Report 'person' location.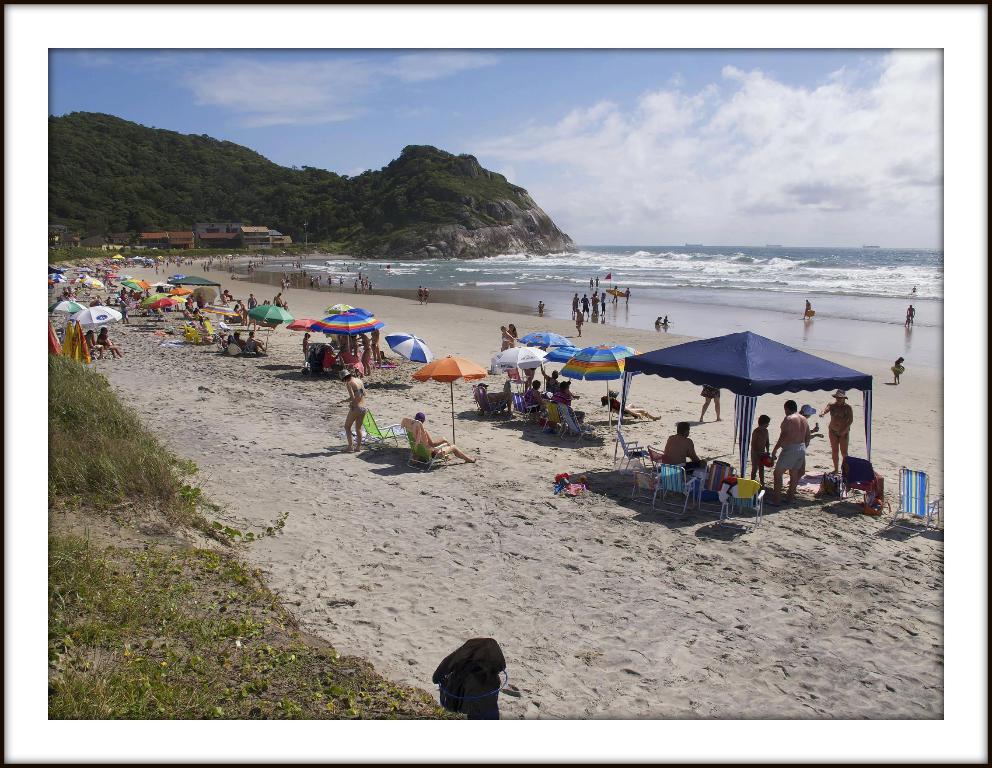
Report: x1=301 y1=333 x2=307 y2=366.
